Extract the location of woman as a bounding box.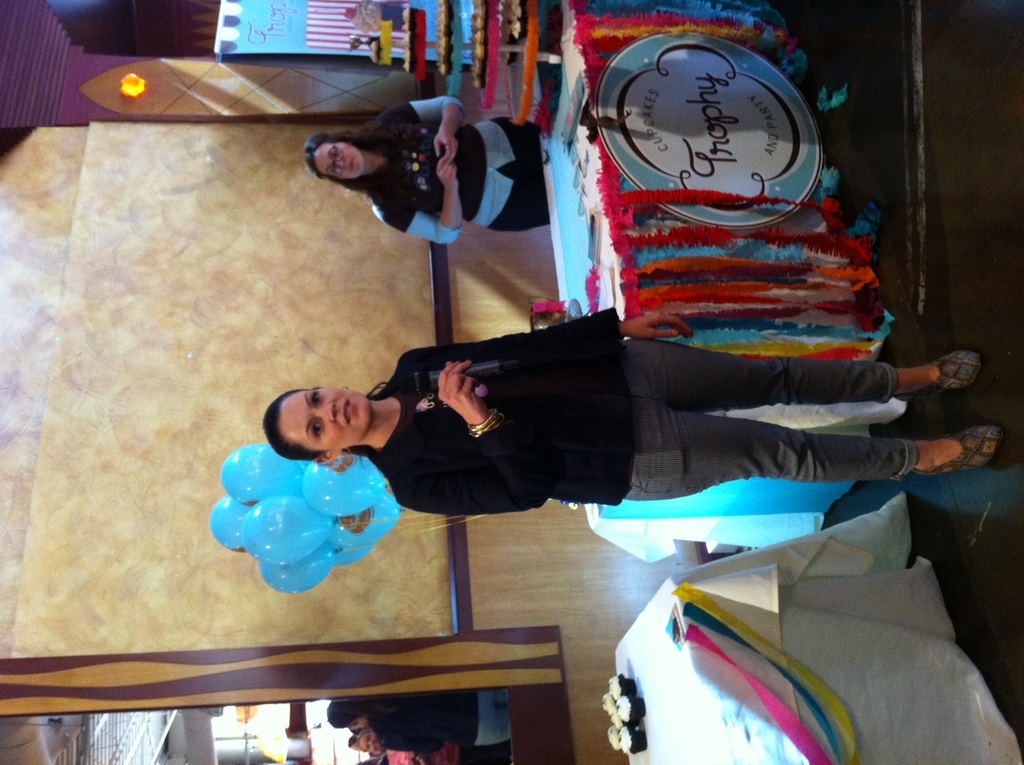
rect(260, 304, 1000, 507).
